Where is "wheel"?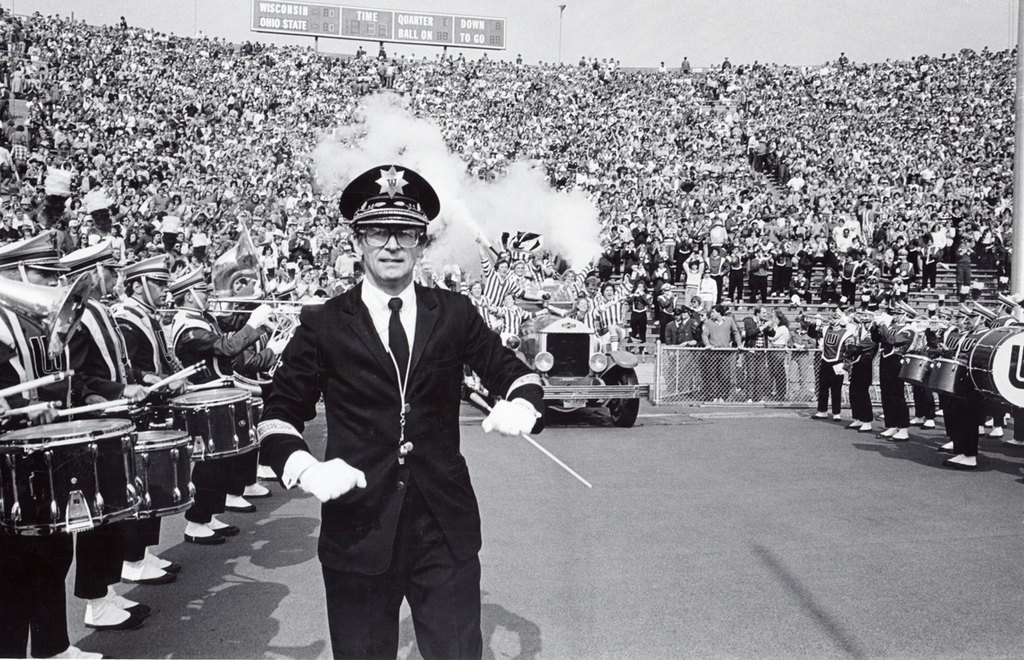
(left=608, top=368, right=637, bottom=431).
